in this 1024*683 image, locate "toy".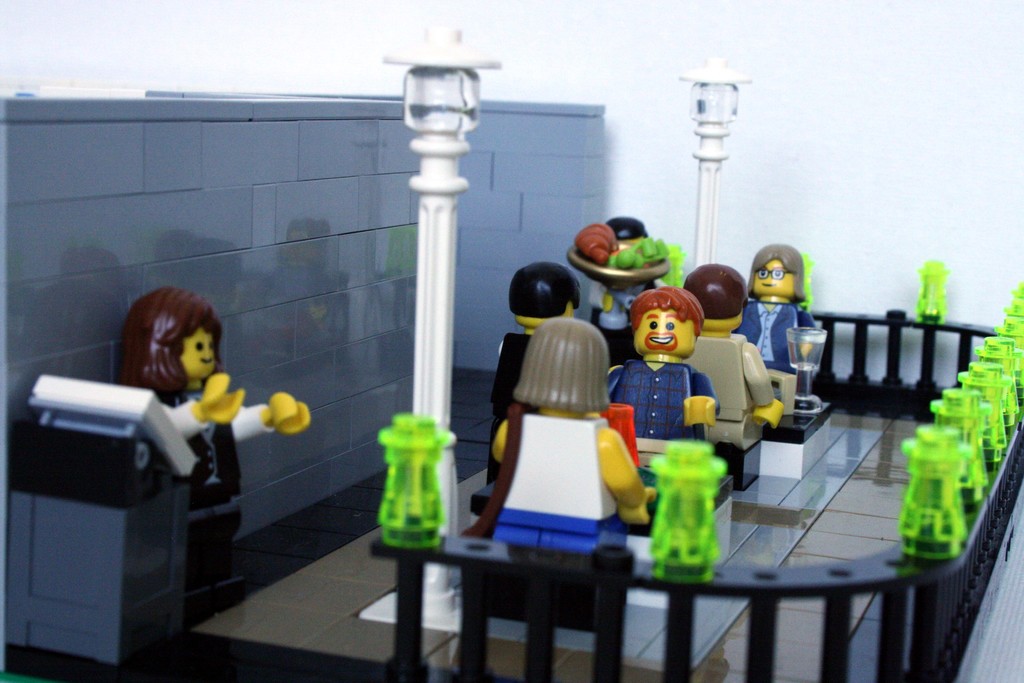
Bounding box: Rect(0, 29, 1023, 682).
